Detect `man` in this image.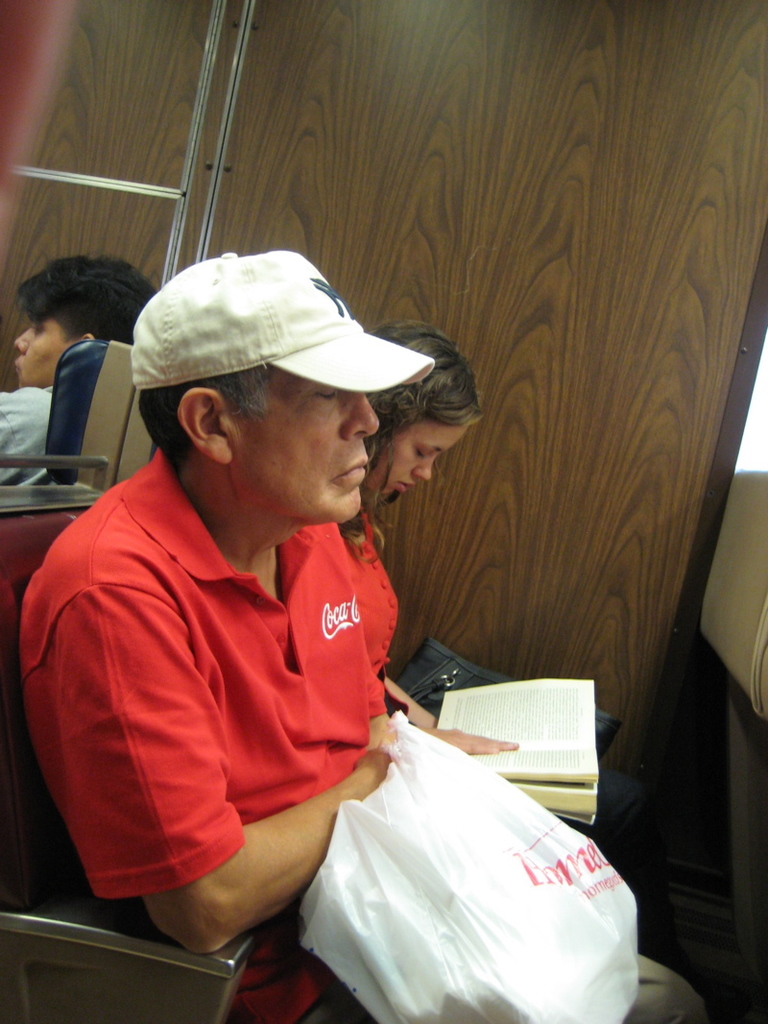
Detection: 18,246,714,1023.
